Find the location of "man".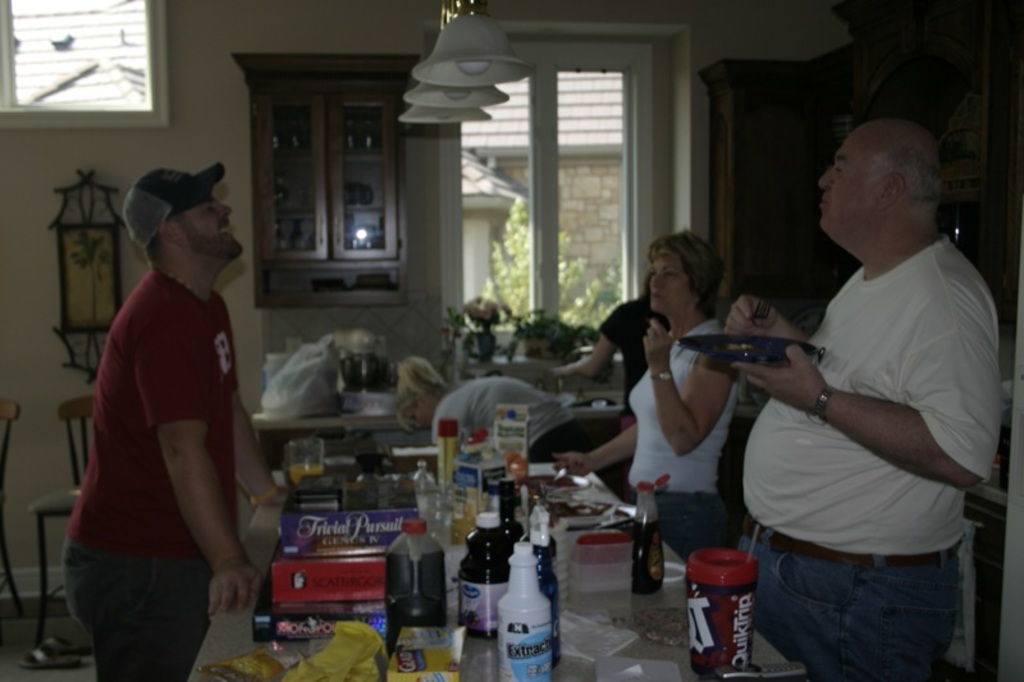
Location: locate(730, 91, 1007, 662).
